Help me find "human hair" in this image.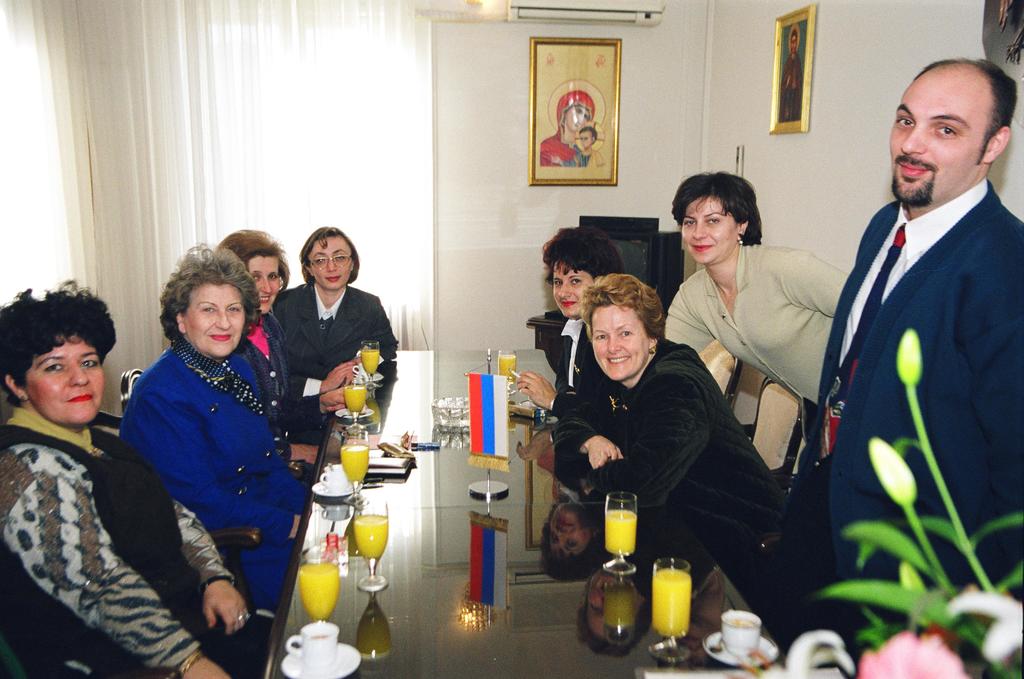
Found it: Rect(301, 228, 357, 290).
